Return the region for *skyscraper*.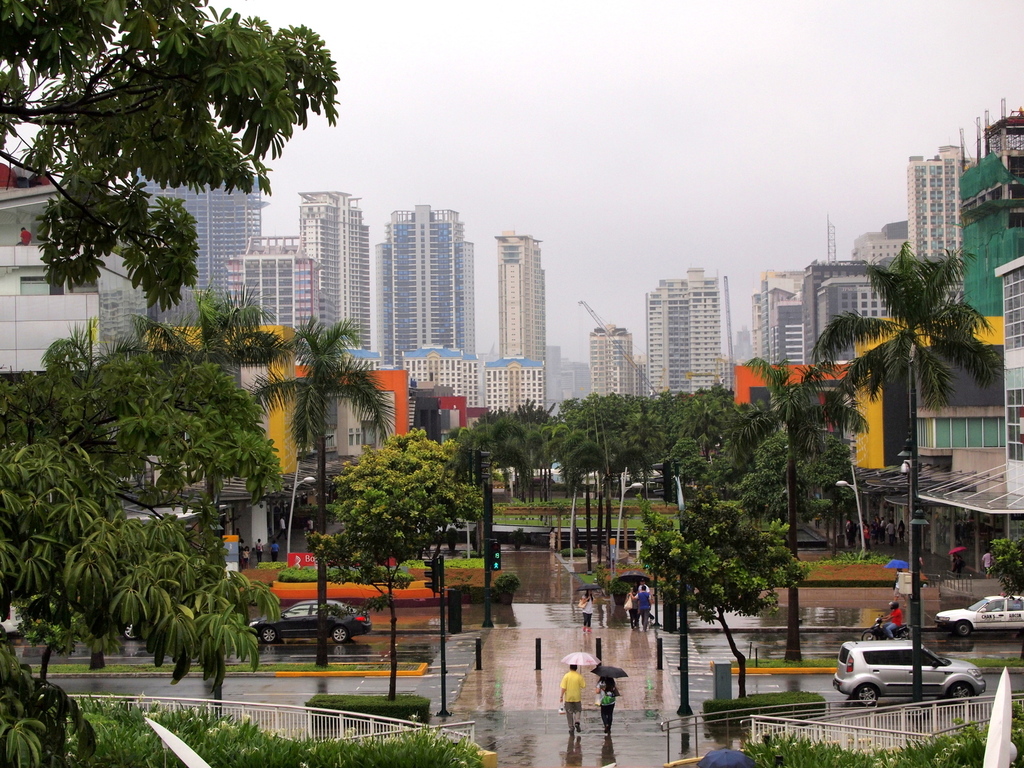
bbox=(589, 324, 642, 396).
